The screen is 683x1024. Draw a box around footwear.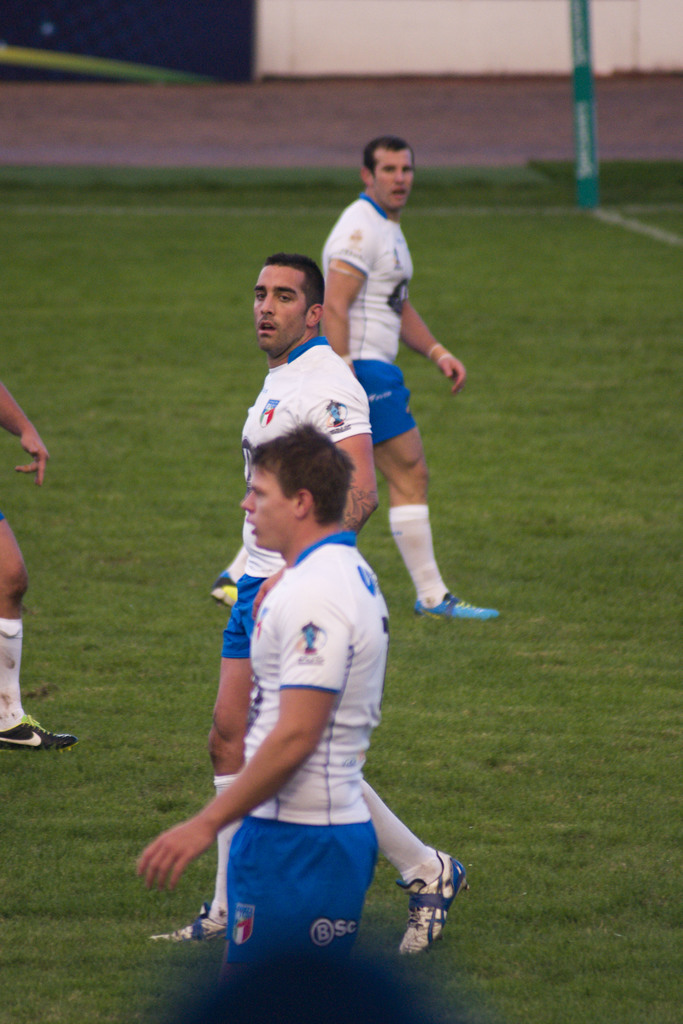
box=[0, 704, 81, 758].
